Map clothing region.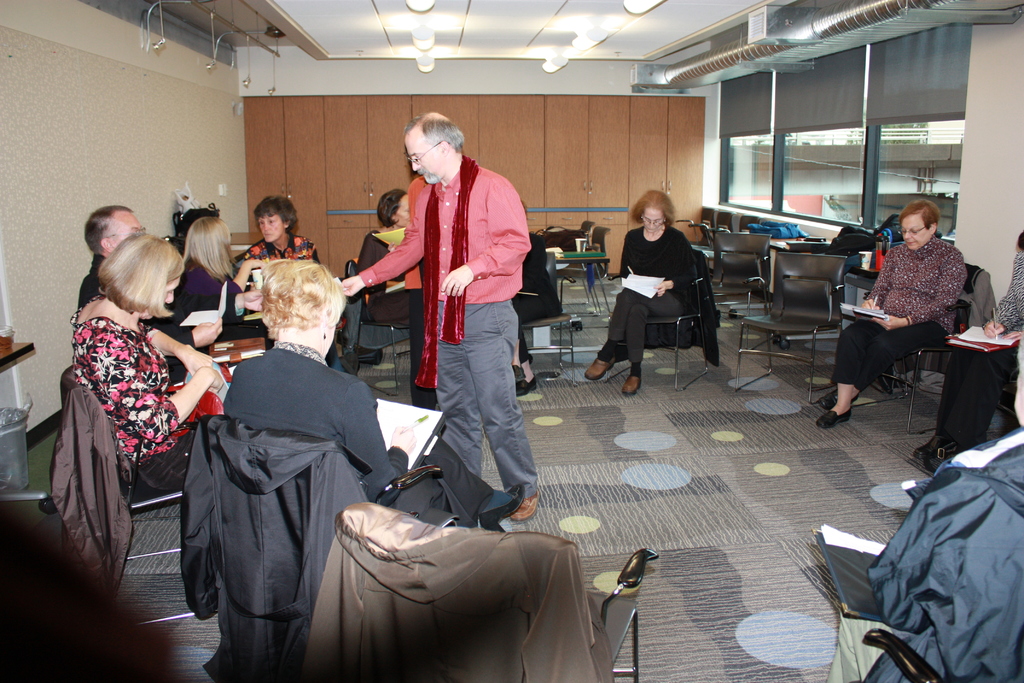
Mapped to select_region(607, 225, 692, 363).
